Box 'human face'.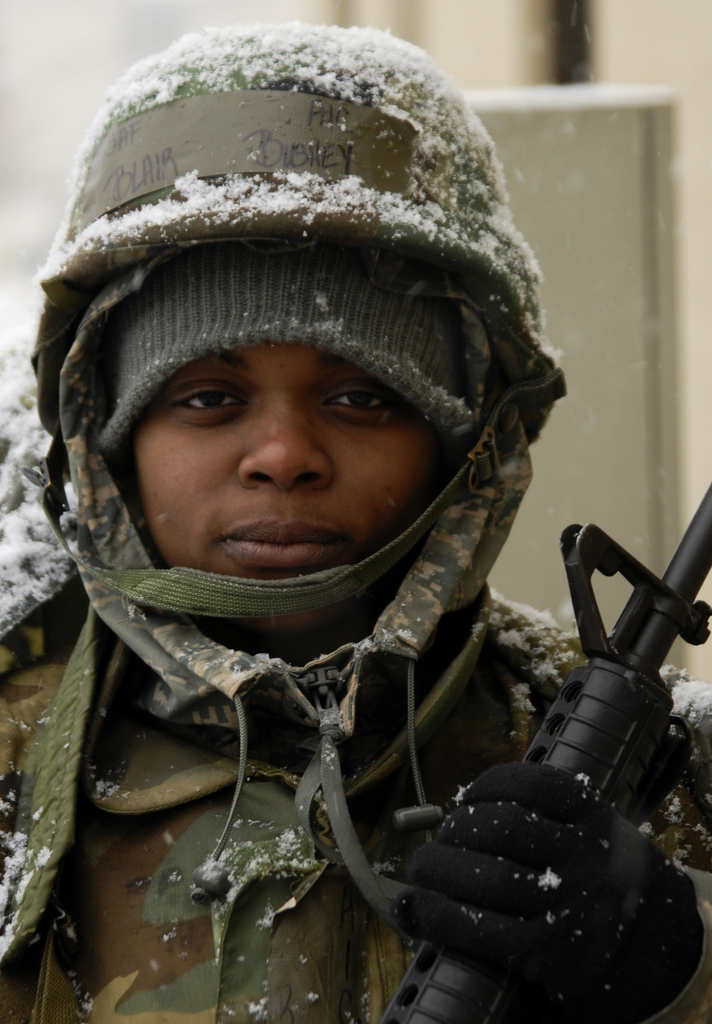
(x1=130, y1=346, x2=451, y2=640).
